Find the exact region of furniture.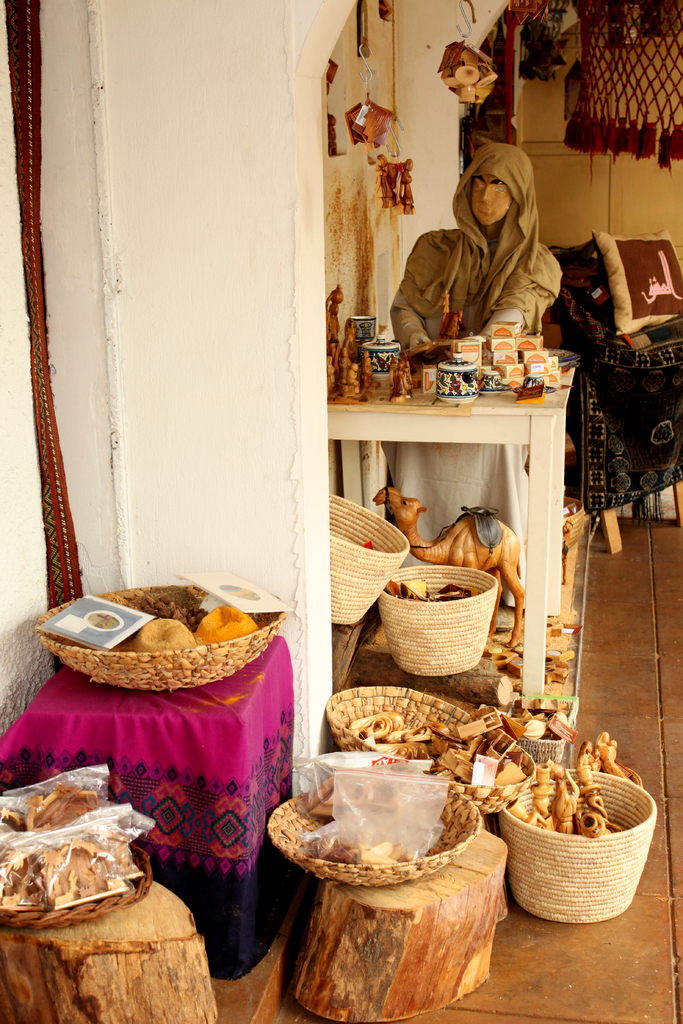
Exact region: Rect(538, 228, 682, 550).
